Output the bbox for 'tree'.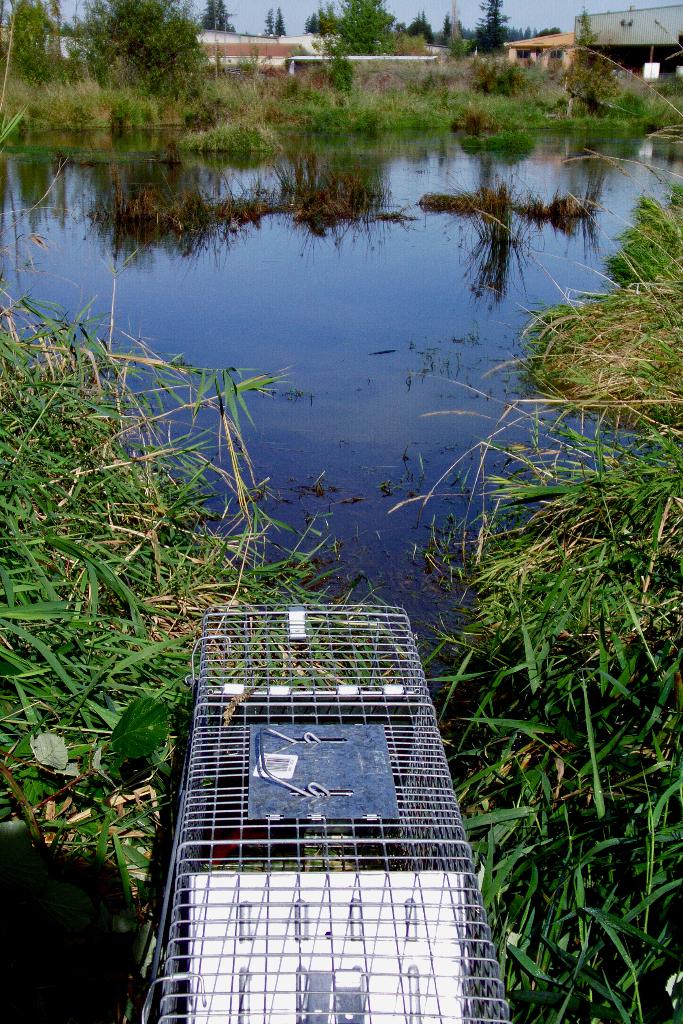
{"x1": 6, "y1": 0, "x2": 52, "y2": 84}.
